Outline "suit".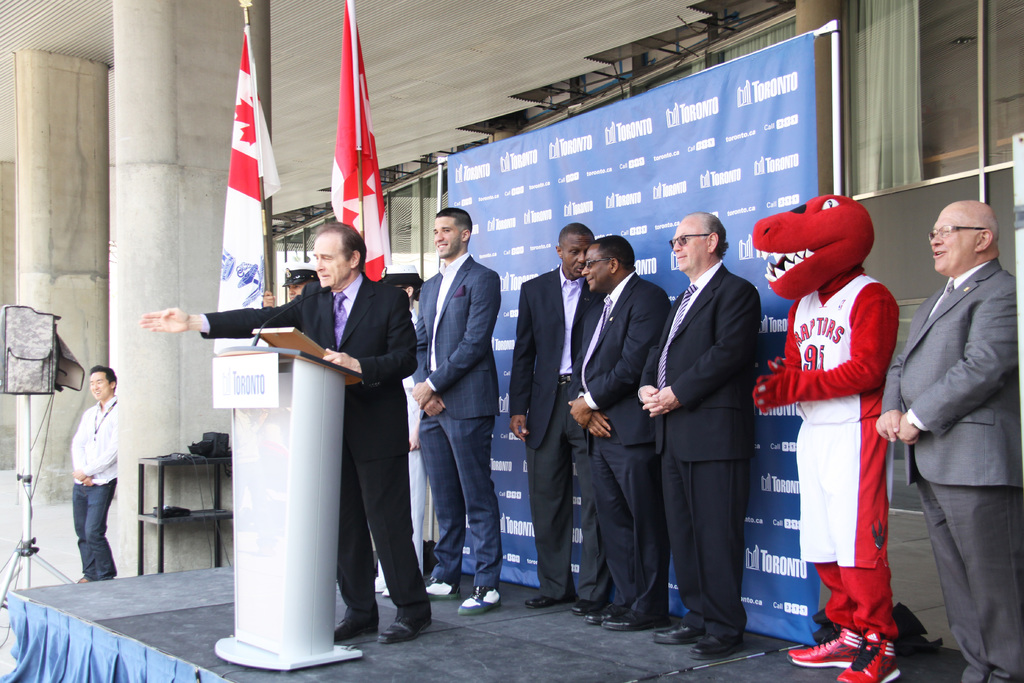
Outline: [634, 258, 764, 637].
